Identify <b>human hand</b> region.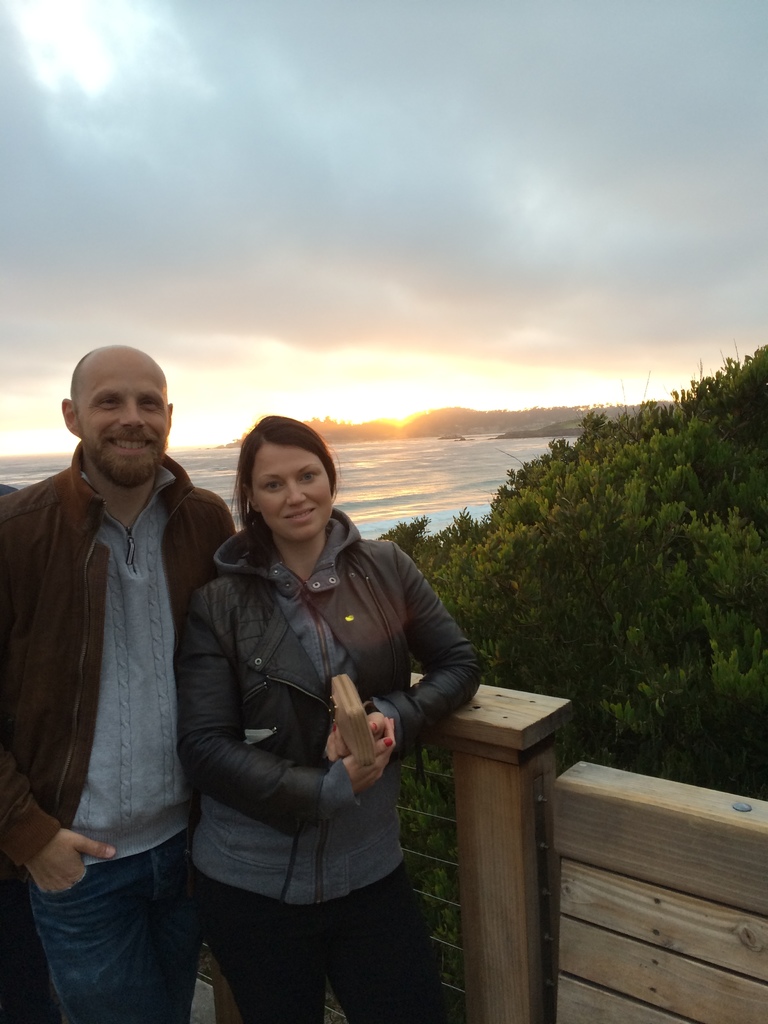
Region: bbox(323, 710, 400, 767).
